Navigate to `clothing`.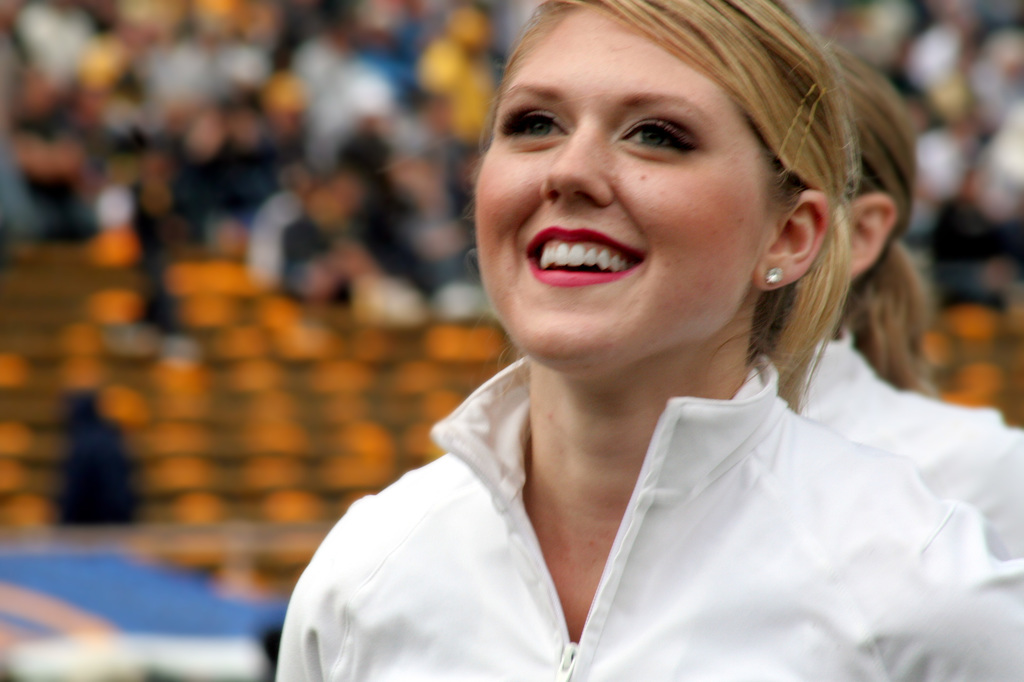
Navigation target: 796:322:1023:559.
